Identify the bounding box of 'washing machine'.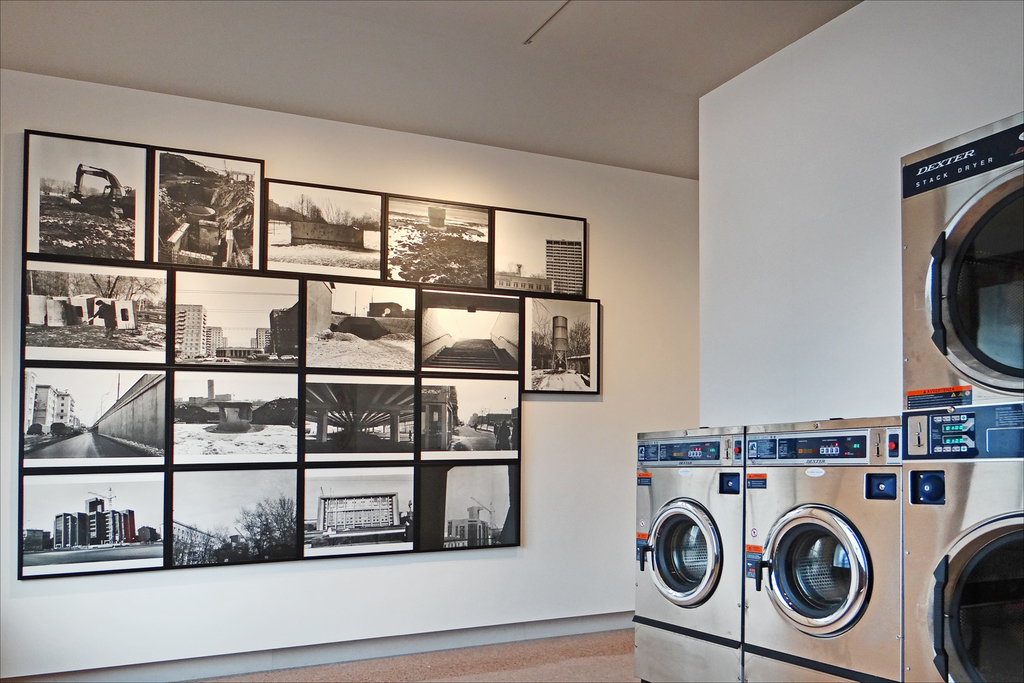
[737, 412, 899, 682].
